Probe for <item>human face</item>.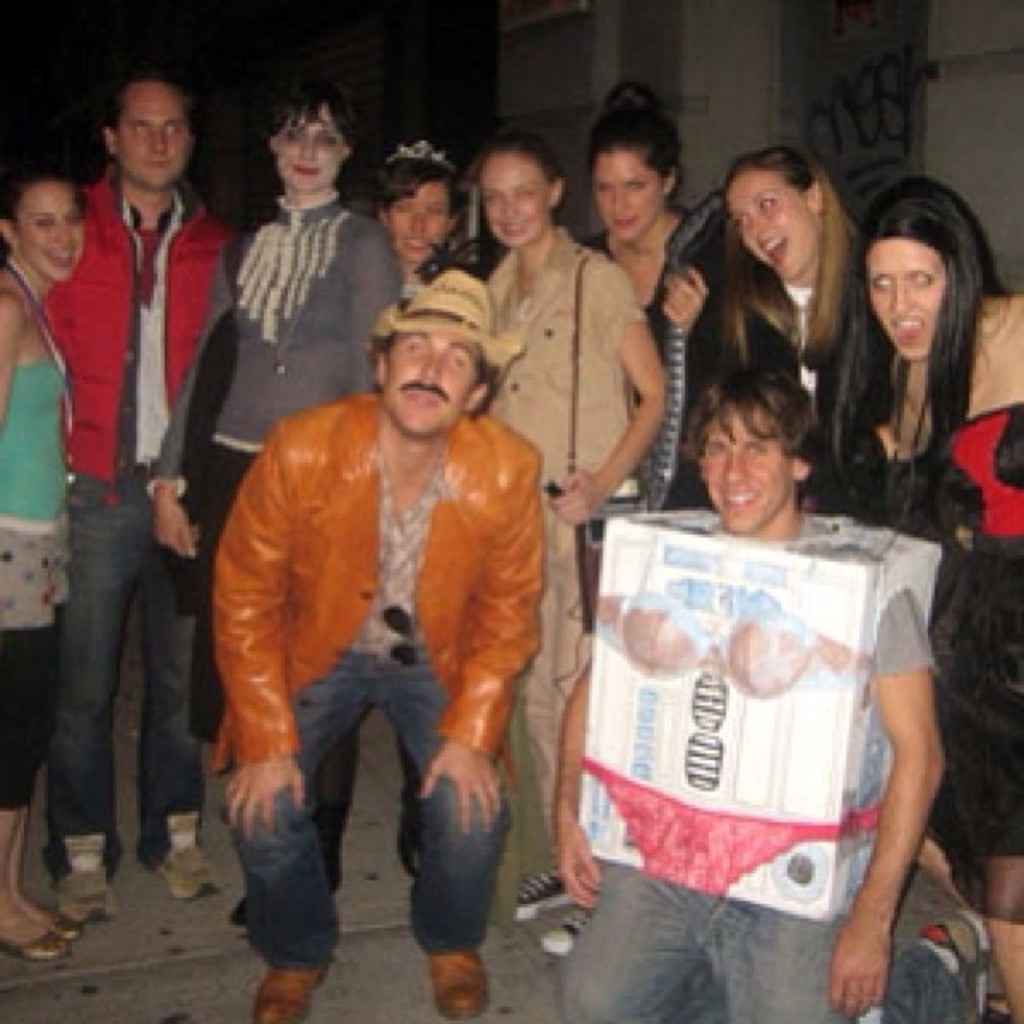
Probe result: BBox(26, 189, 82, 270).
